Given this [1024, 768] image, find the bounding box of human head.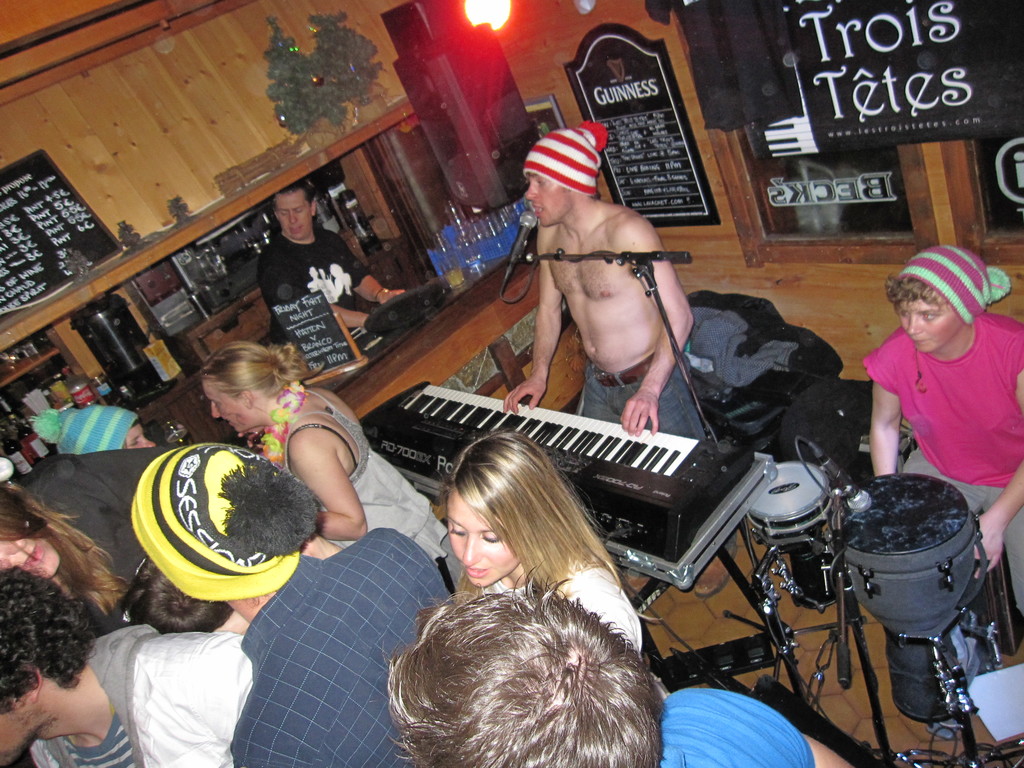
{"x1": 444, "y1": 426, "x2": 573, "y2": 589}.
